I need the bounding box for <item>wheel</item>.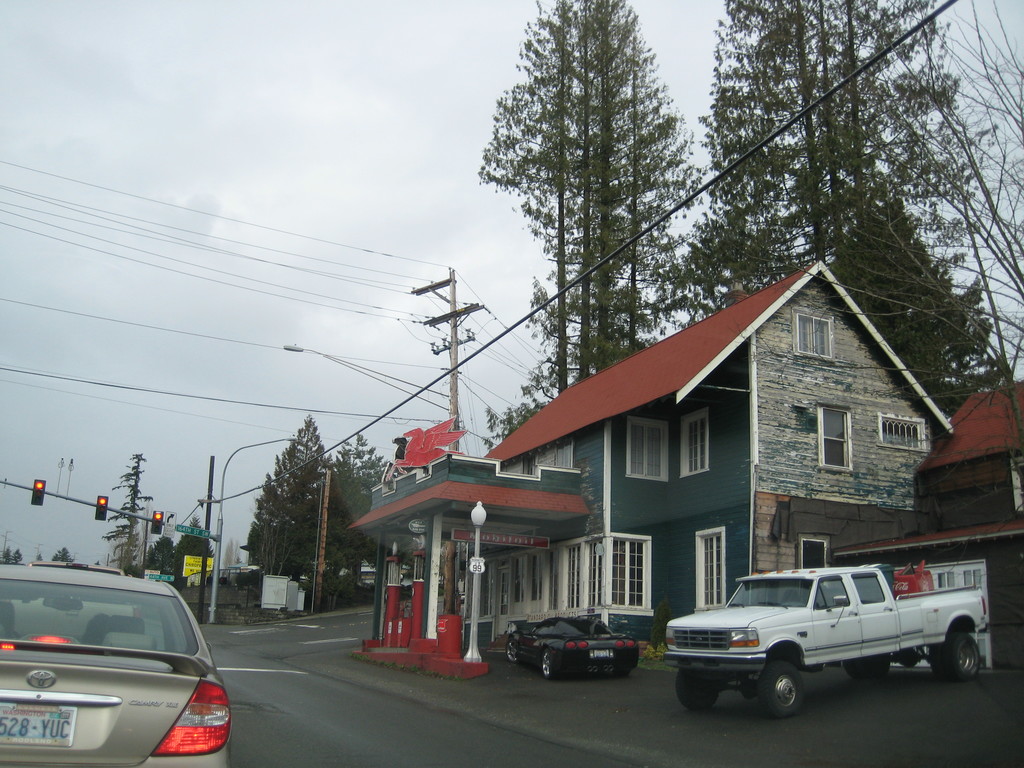
Here it is: region(673, 667, 718, 708).
